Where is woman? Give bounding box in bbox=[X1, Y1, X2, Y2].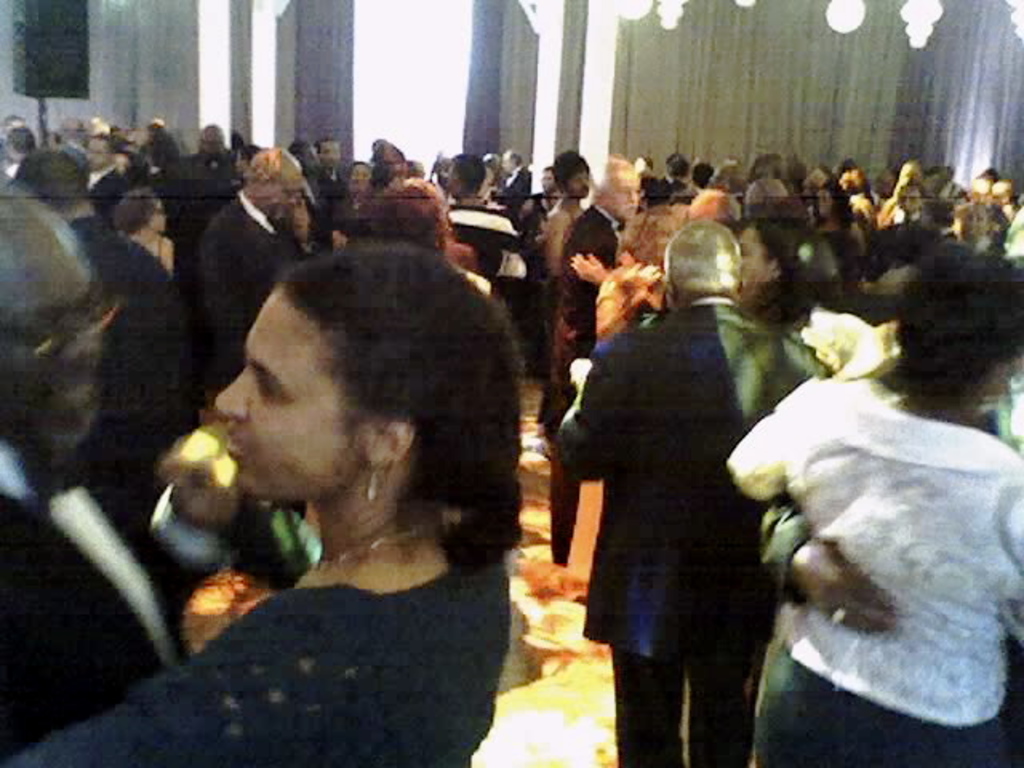
bbox=[566, 210, 675, 606].
